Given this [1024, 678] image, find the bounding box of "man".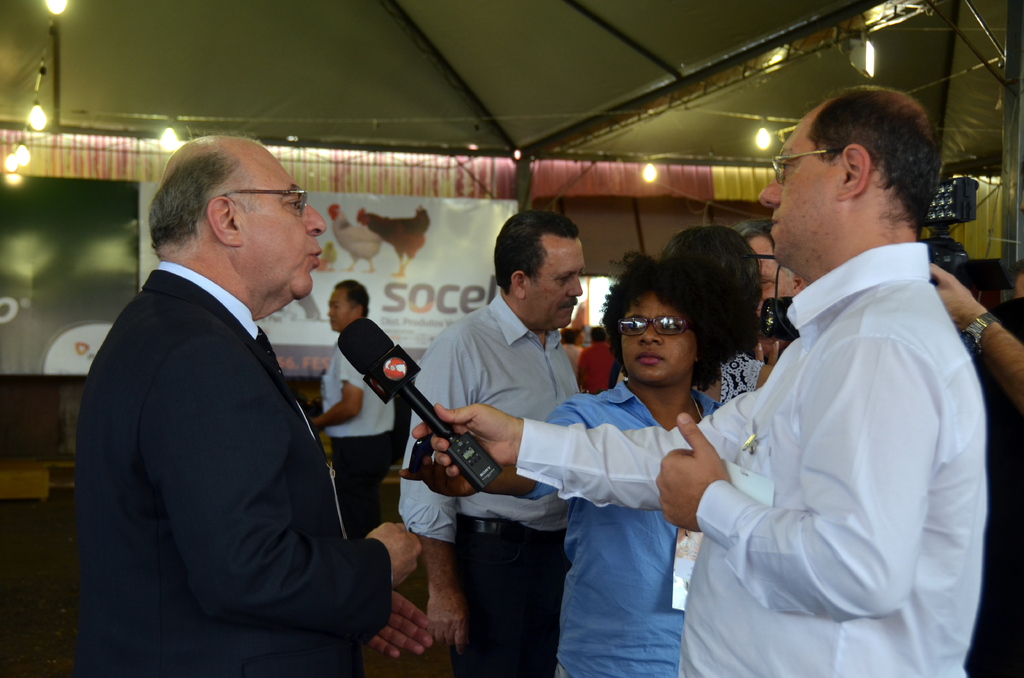
l=76, t=135, r=434, b=677.
